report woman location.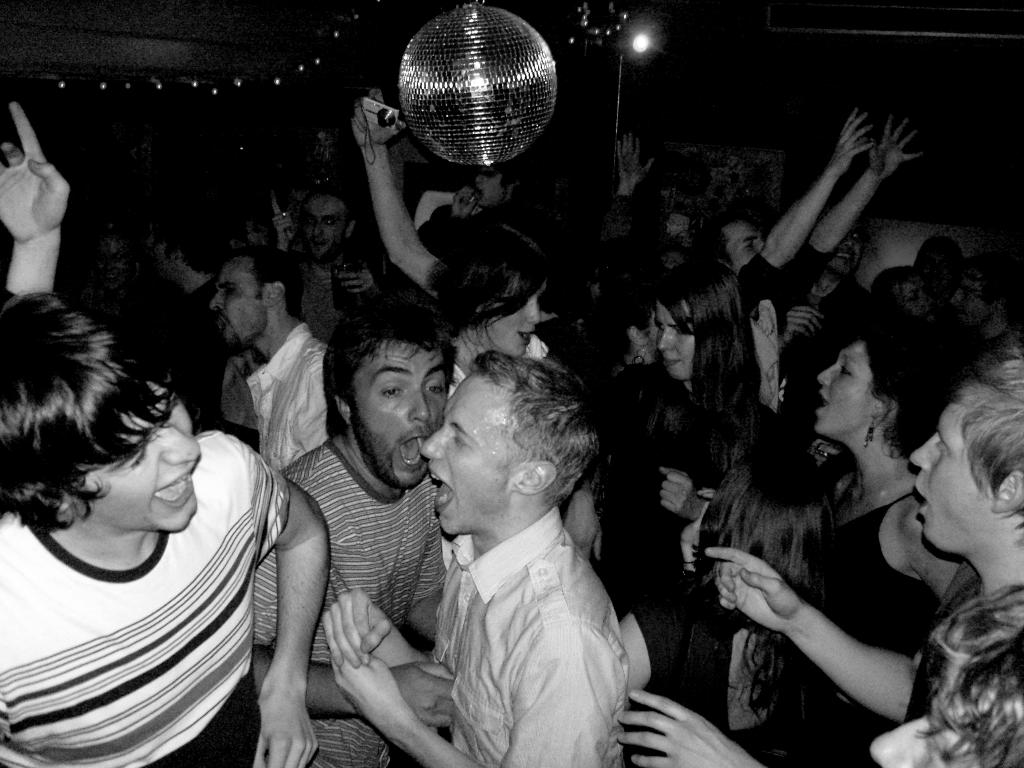
Report: [left=581, top=254, right=788, bottom=605].
